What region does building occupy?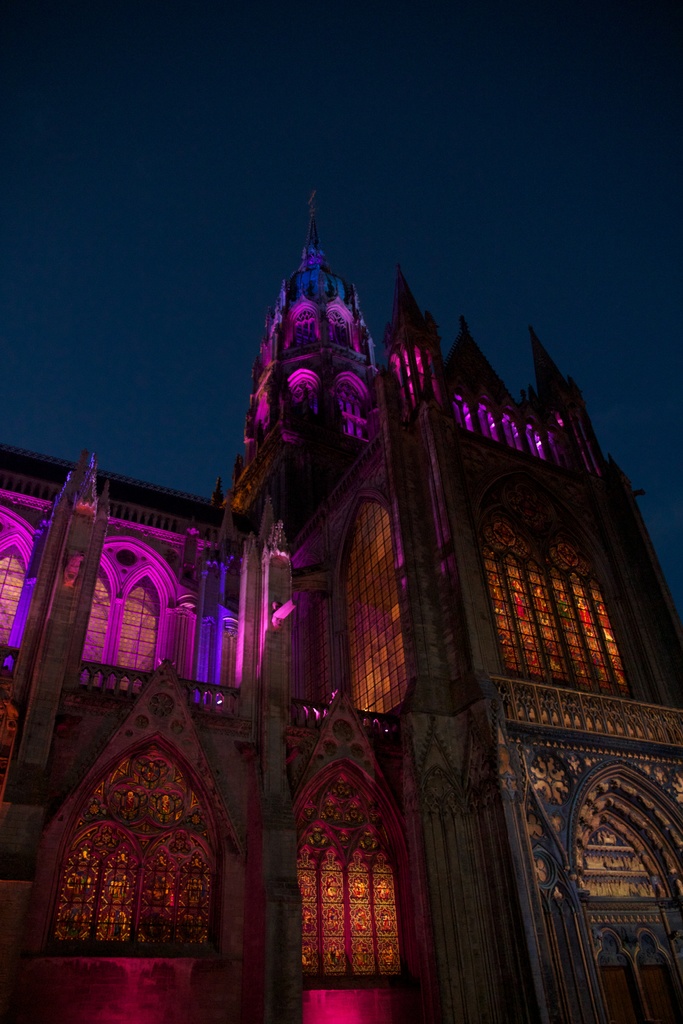
0:213:682:1023.
